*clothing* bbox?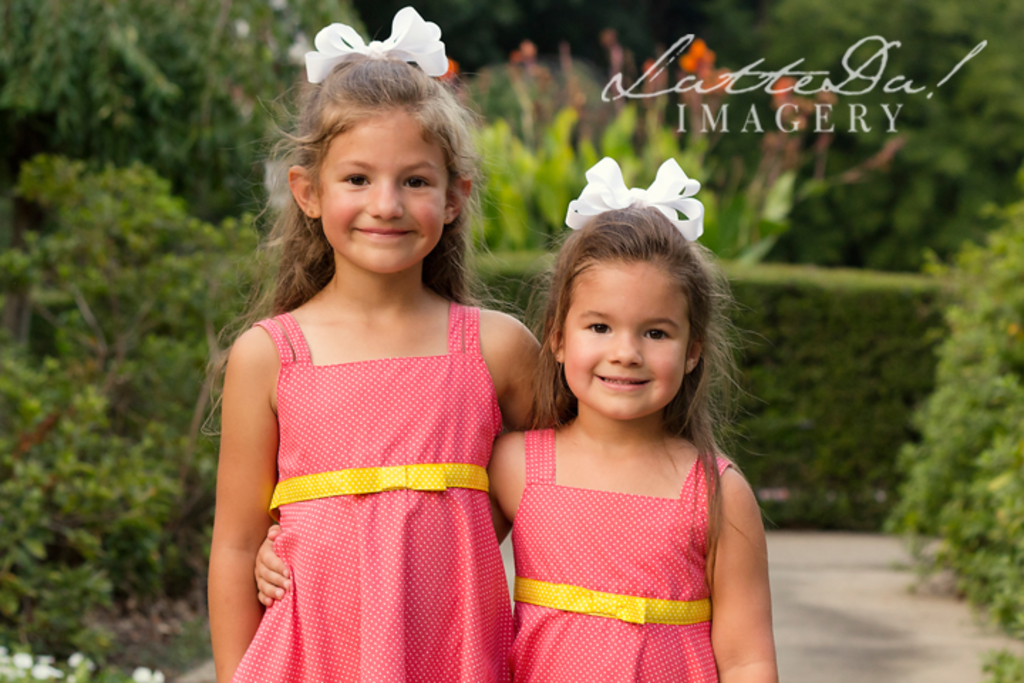
x1=509 y1=424 x2=735 y2=682
